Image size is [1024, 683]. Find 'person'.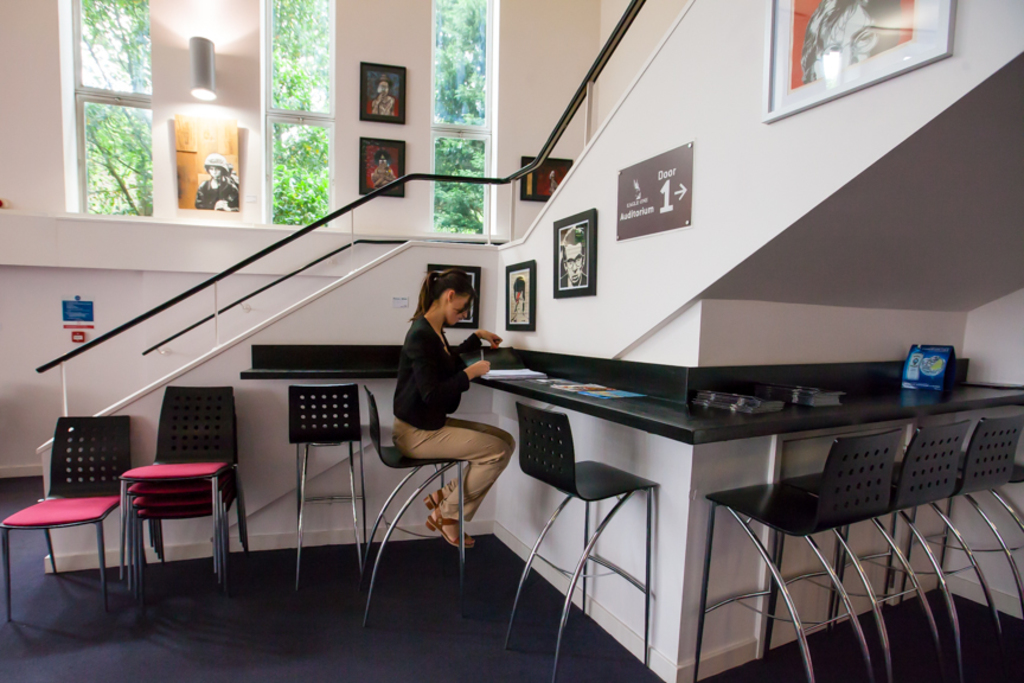
(left=194, top=149, right=241, bottom=209).
